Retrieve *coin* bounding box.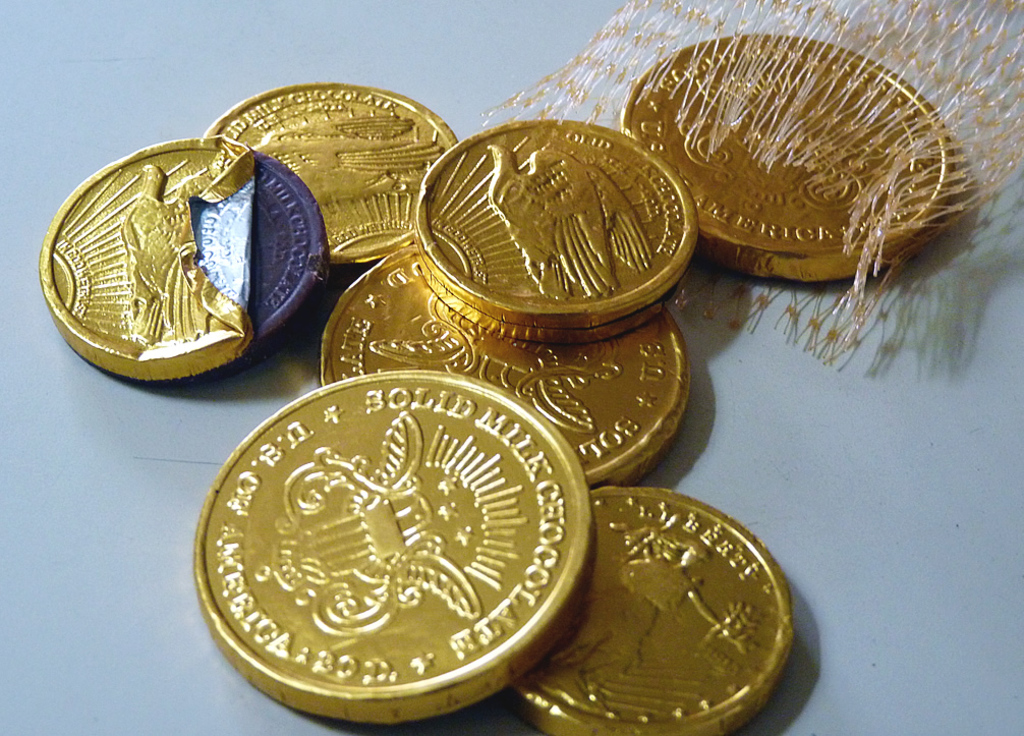
Bounding box: rect(185, 361, 595, 726).
